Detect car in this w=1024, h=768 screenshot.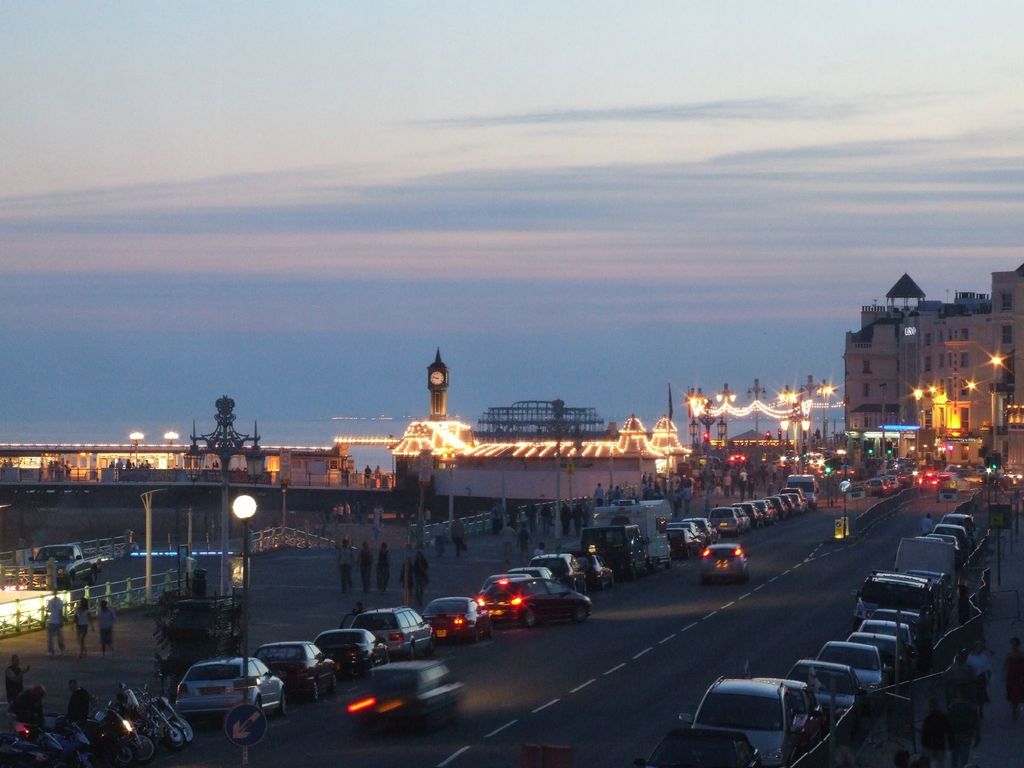
Detection: {"x1": 183, "y1": 662, "x2": 295, "y2": 743}.
